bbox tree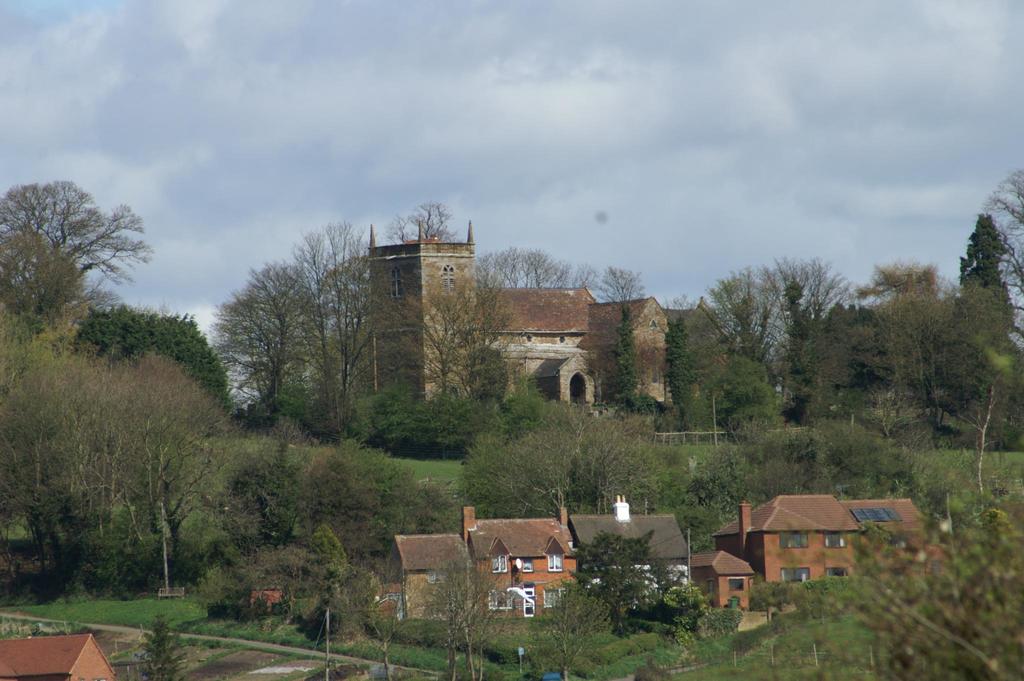
<region>594, 271, 650, 307</region>
